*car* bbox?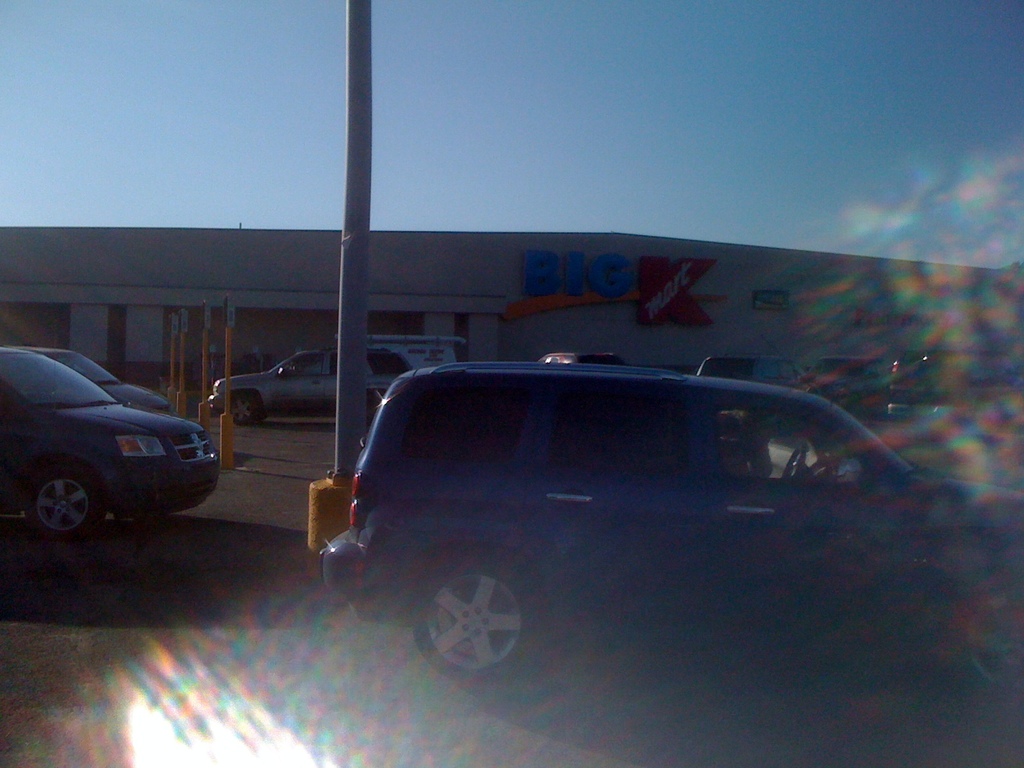
bbox=(318, 336, 1023, 697)
